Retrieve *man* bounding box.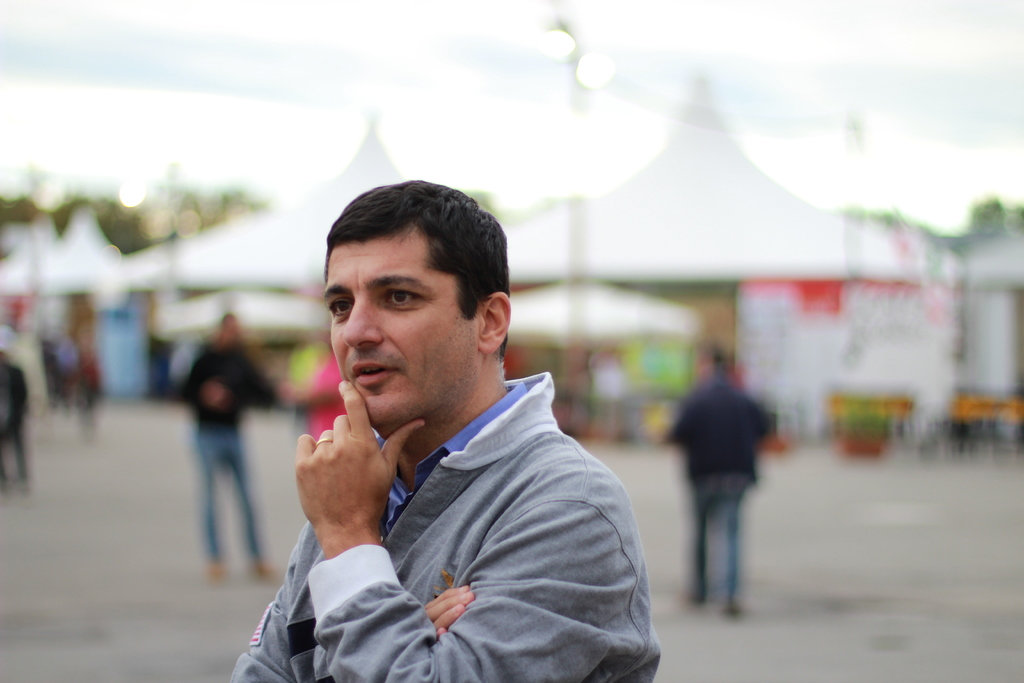
Bounding box: crop(231, 193, 673, 667).
